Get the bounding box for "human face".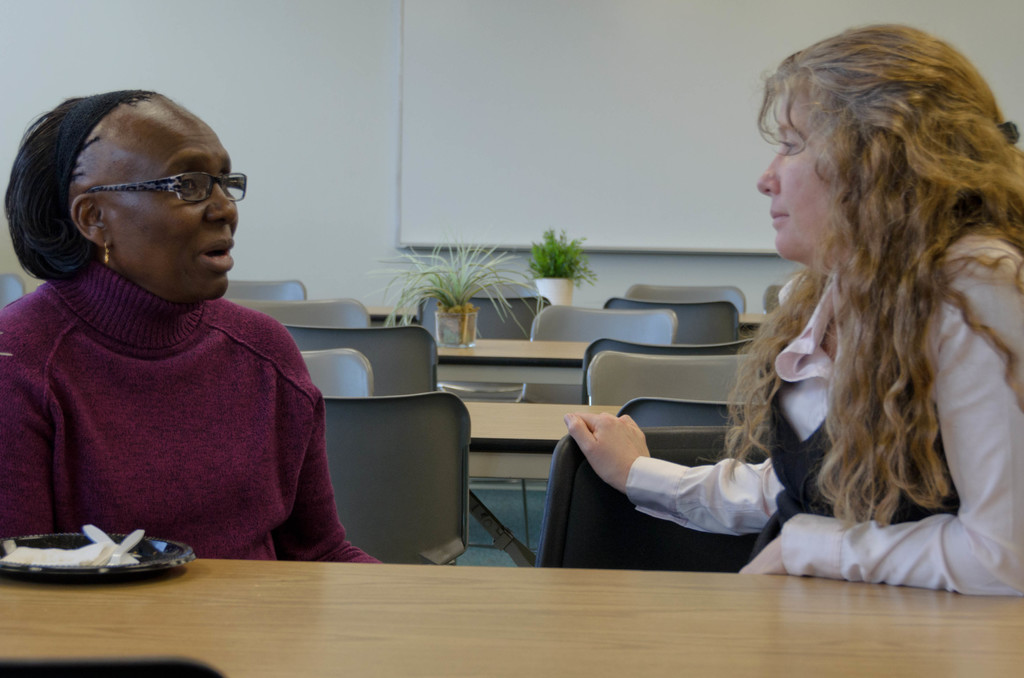
[left=756, top=91, right=829, bottom=266].
